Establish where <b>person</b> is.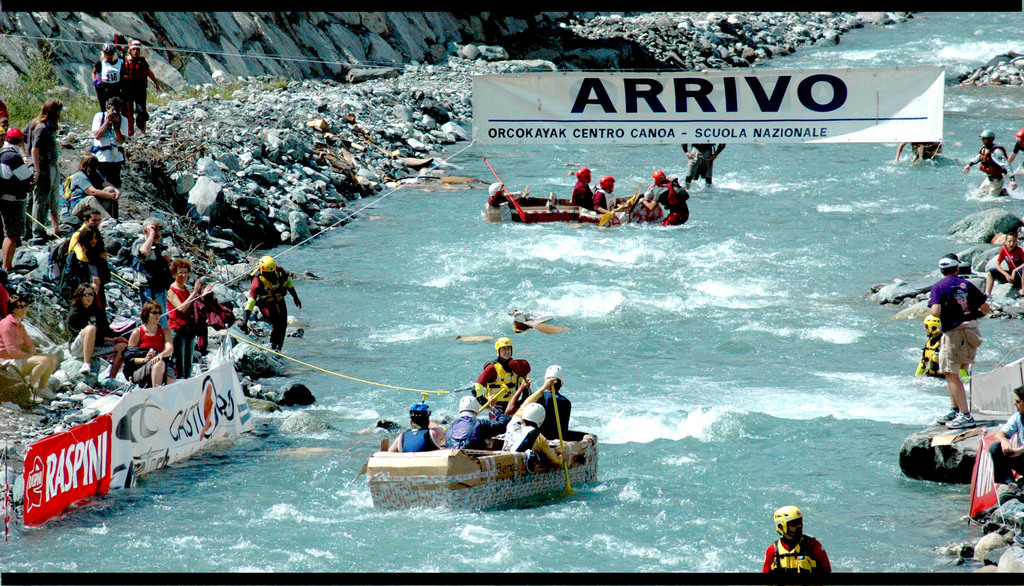
Established at 537 363 567 436.
